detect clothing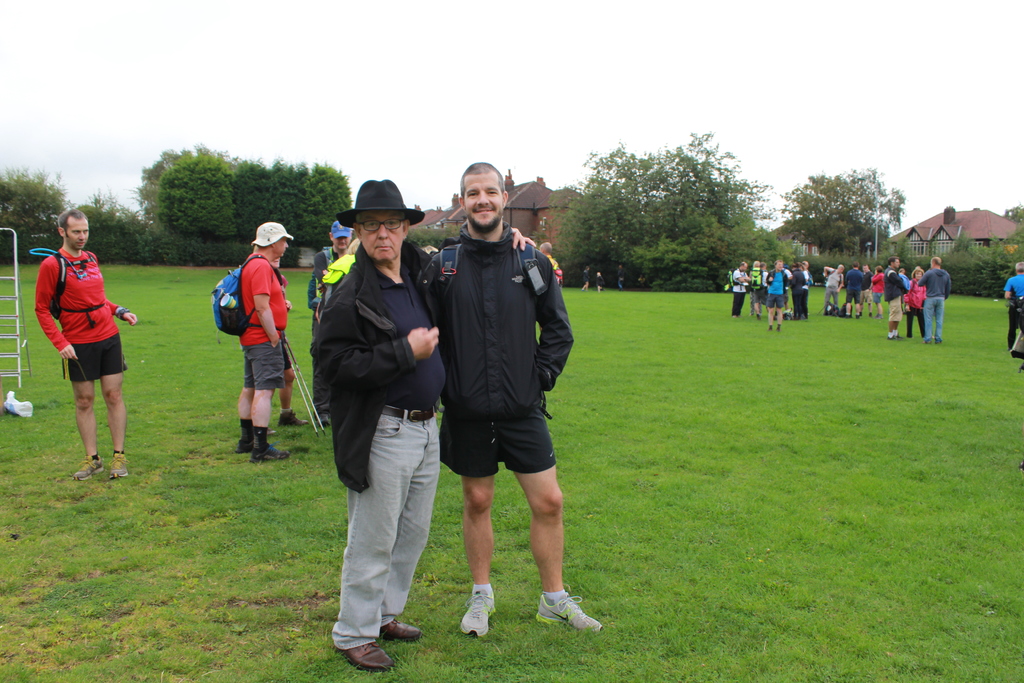
Rect(900, 273, 906, 293)
